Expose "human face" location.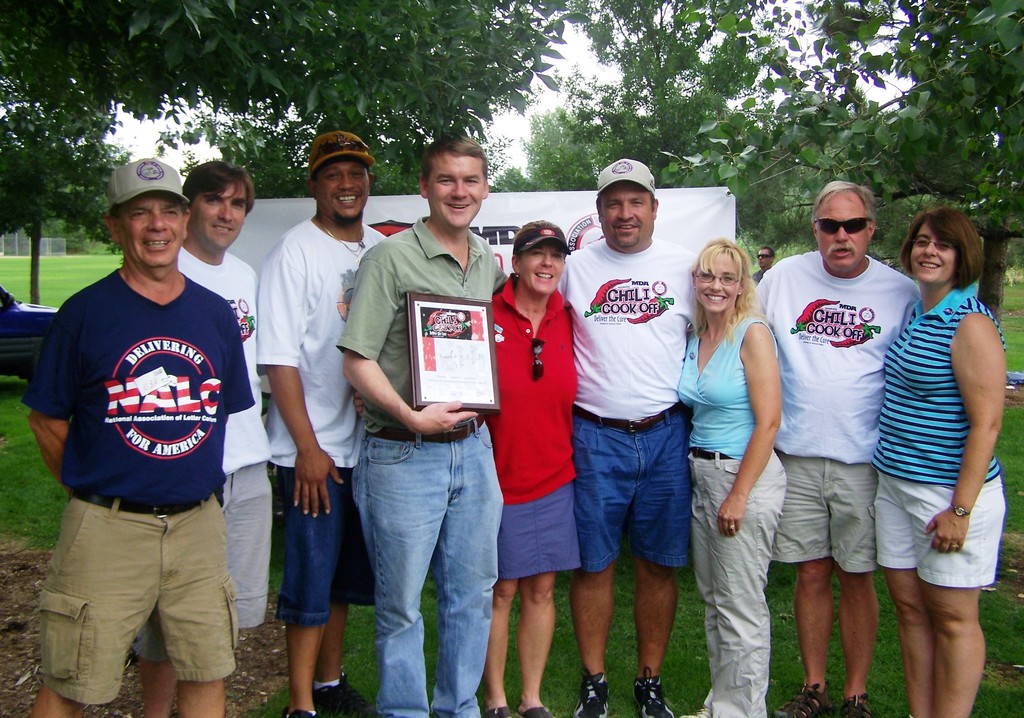
Exposed at <box>425,149,481,228</box>.
